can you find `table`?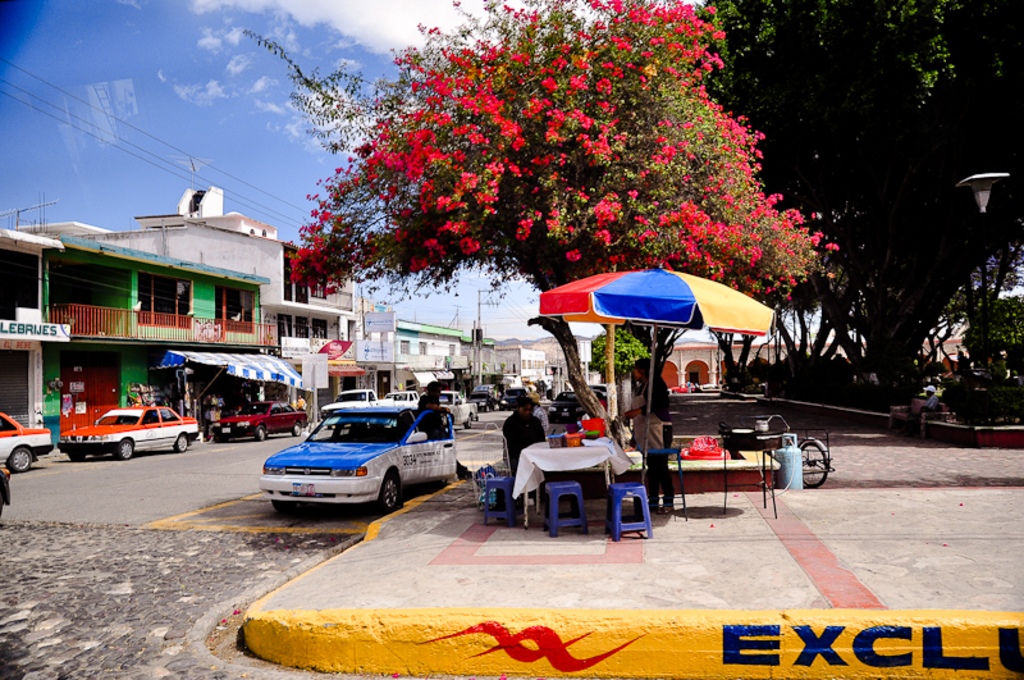
Yes, bounding box: Rect(515, 444, 643, 539).
